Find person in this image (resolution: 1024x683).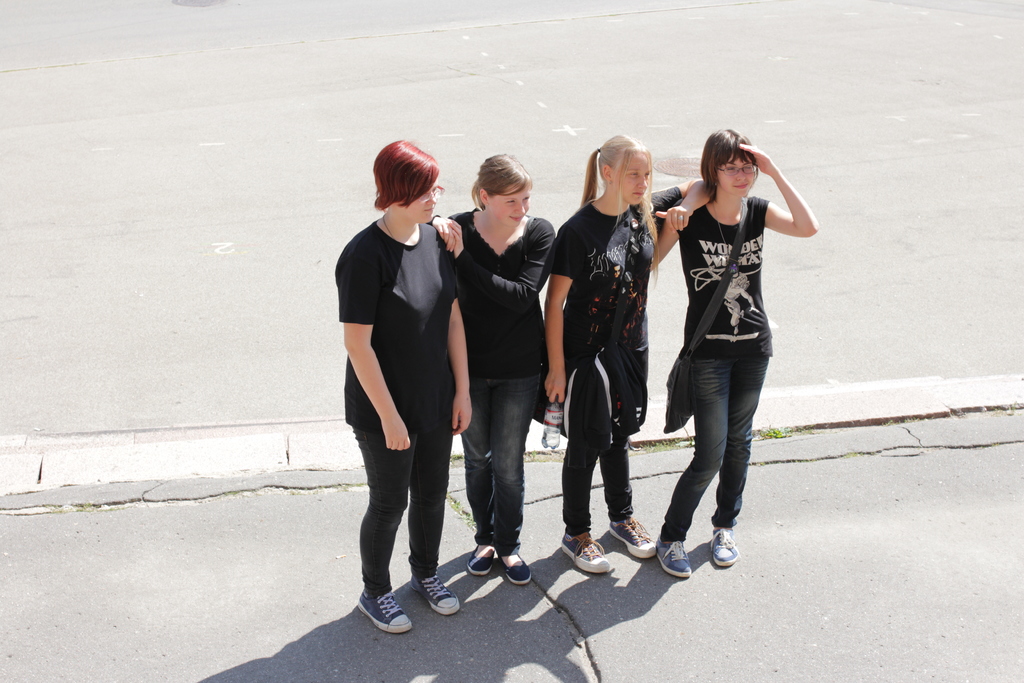
x1=439 y1=154 x2=557 y2=589.
